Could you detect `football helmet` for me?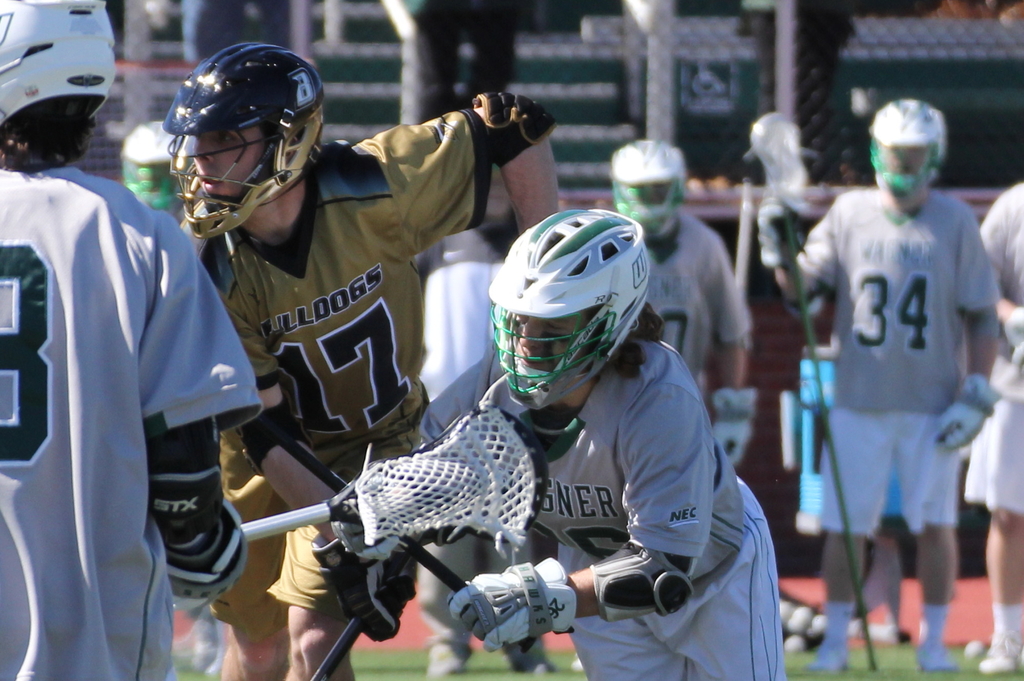
Detection result: l=483, t=209, r=653, b=413.
